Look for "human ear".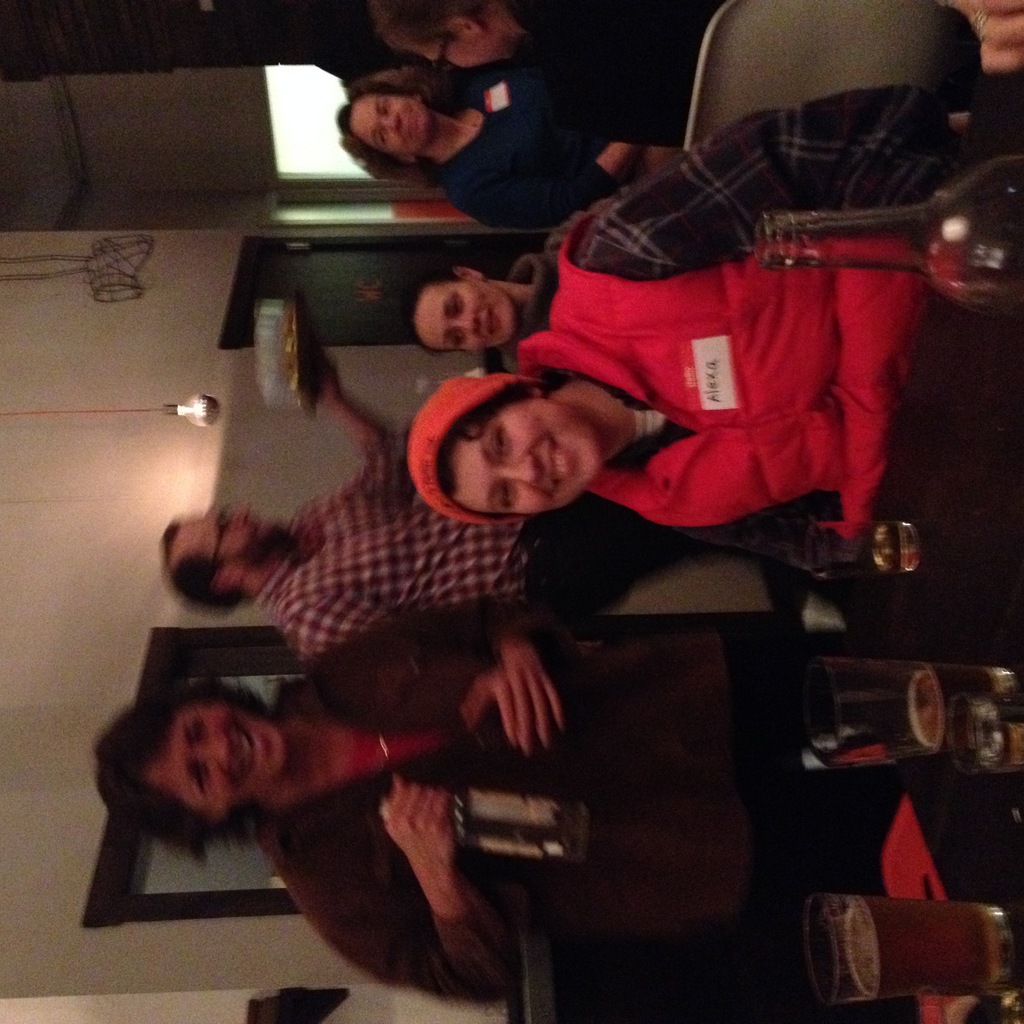
Found: [left=211, top=564, right=244, bottom=595].
